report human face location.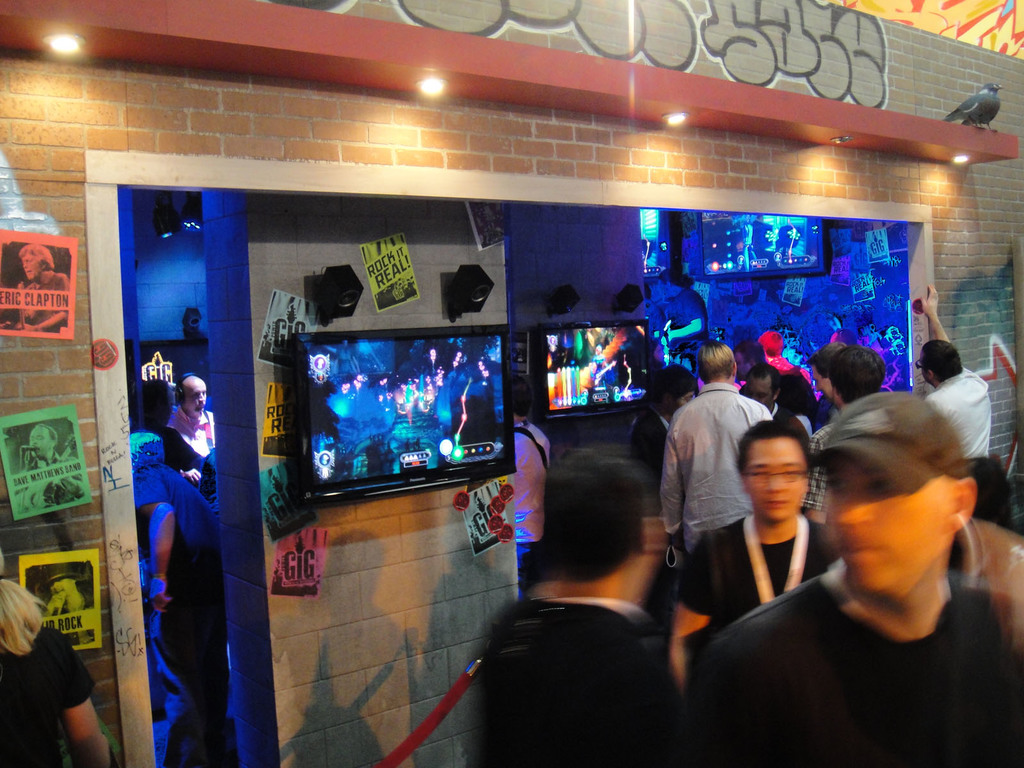
Report: [30, 426, 50, 457].
